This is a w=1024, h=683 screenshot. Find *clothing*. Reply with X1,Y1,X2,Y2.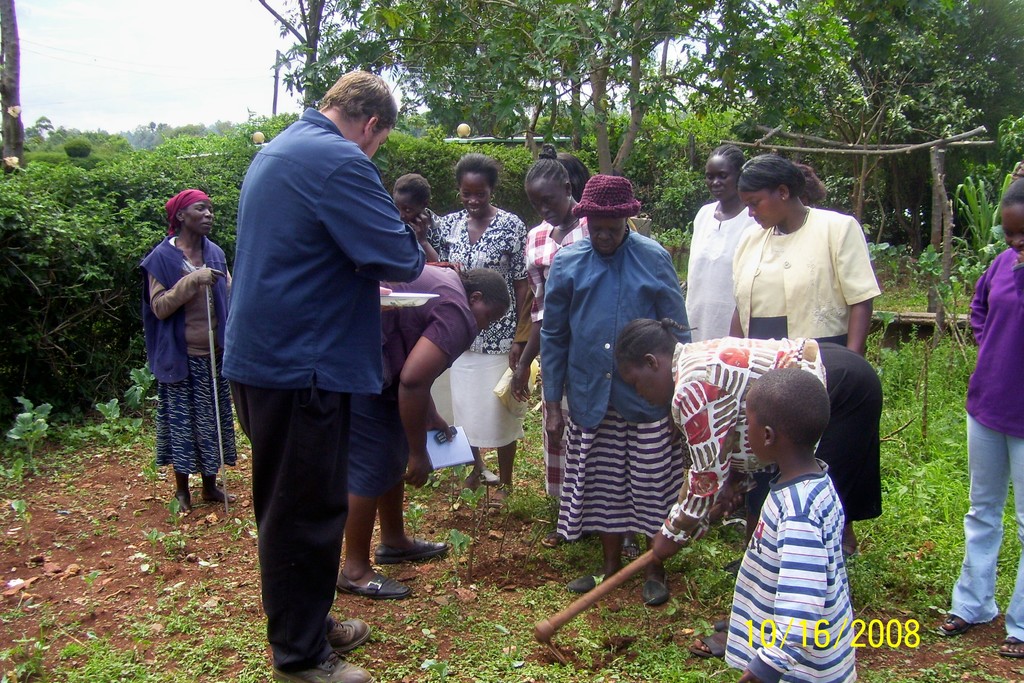
540,226,692,541.
